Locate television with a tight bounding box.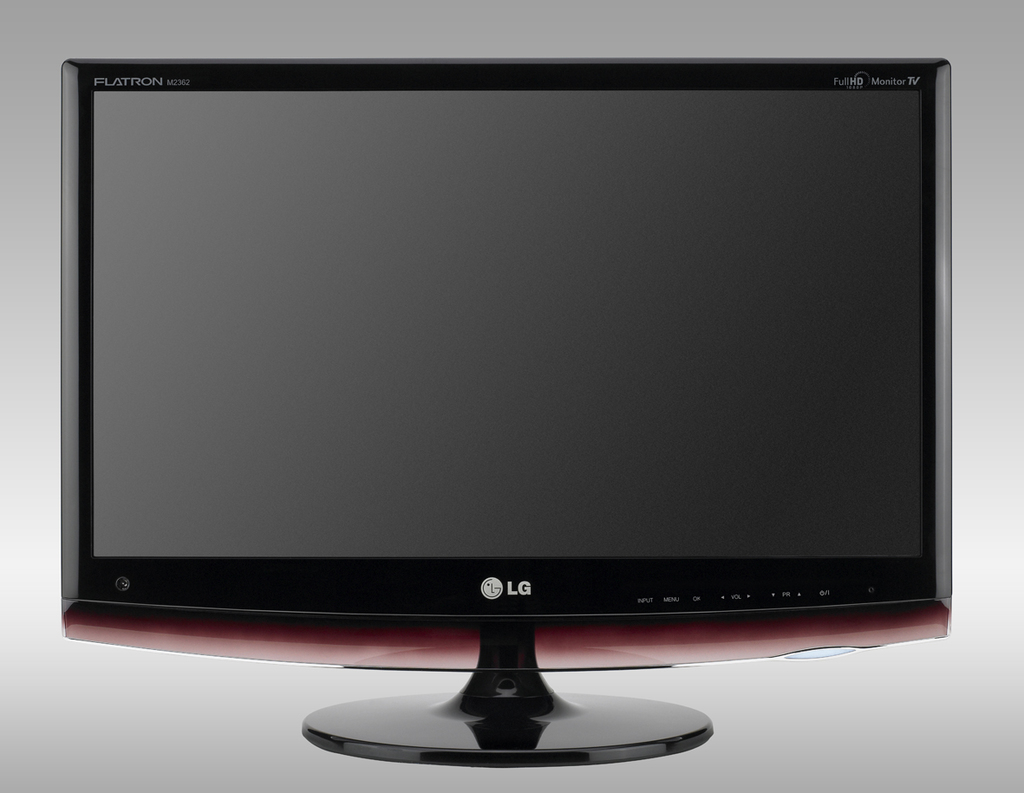
60 55 953 769.
